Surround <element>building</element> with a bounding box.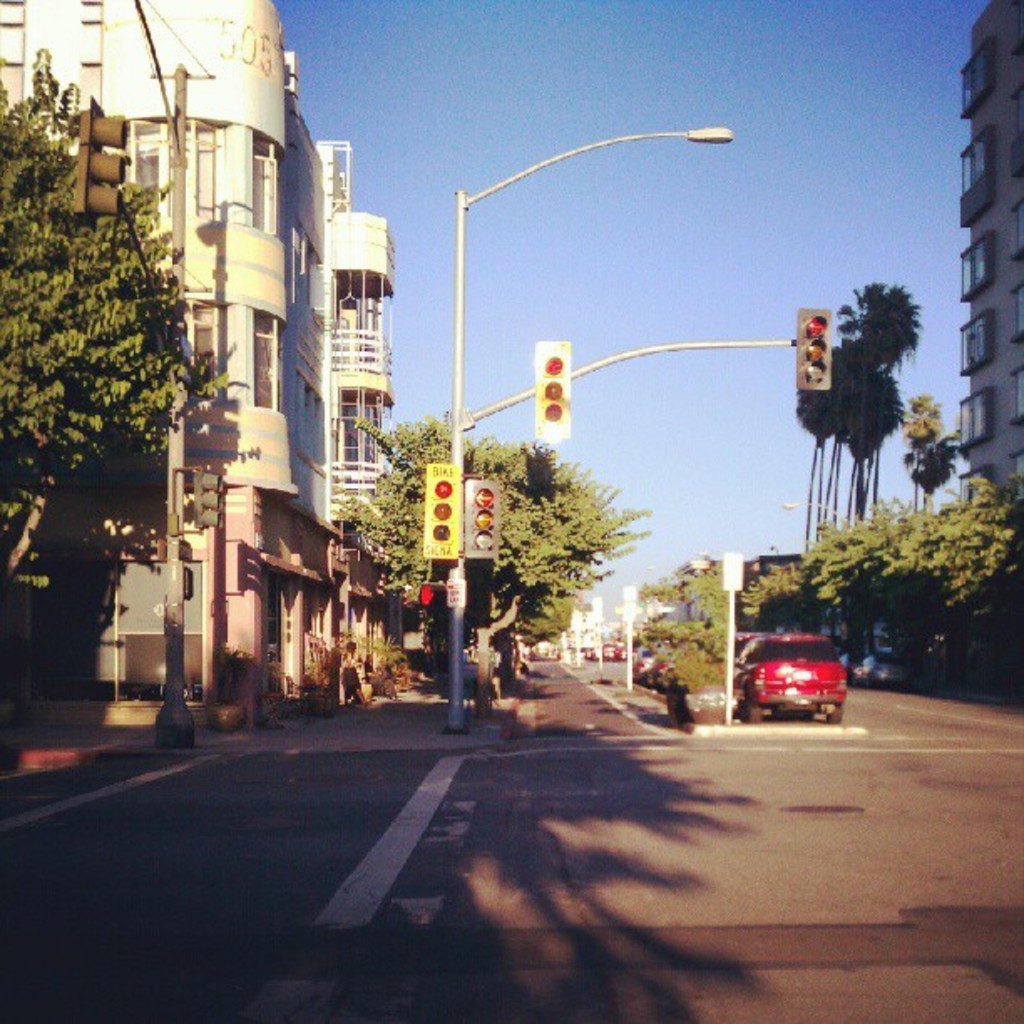
rect(0, 0, 398, 704).
